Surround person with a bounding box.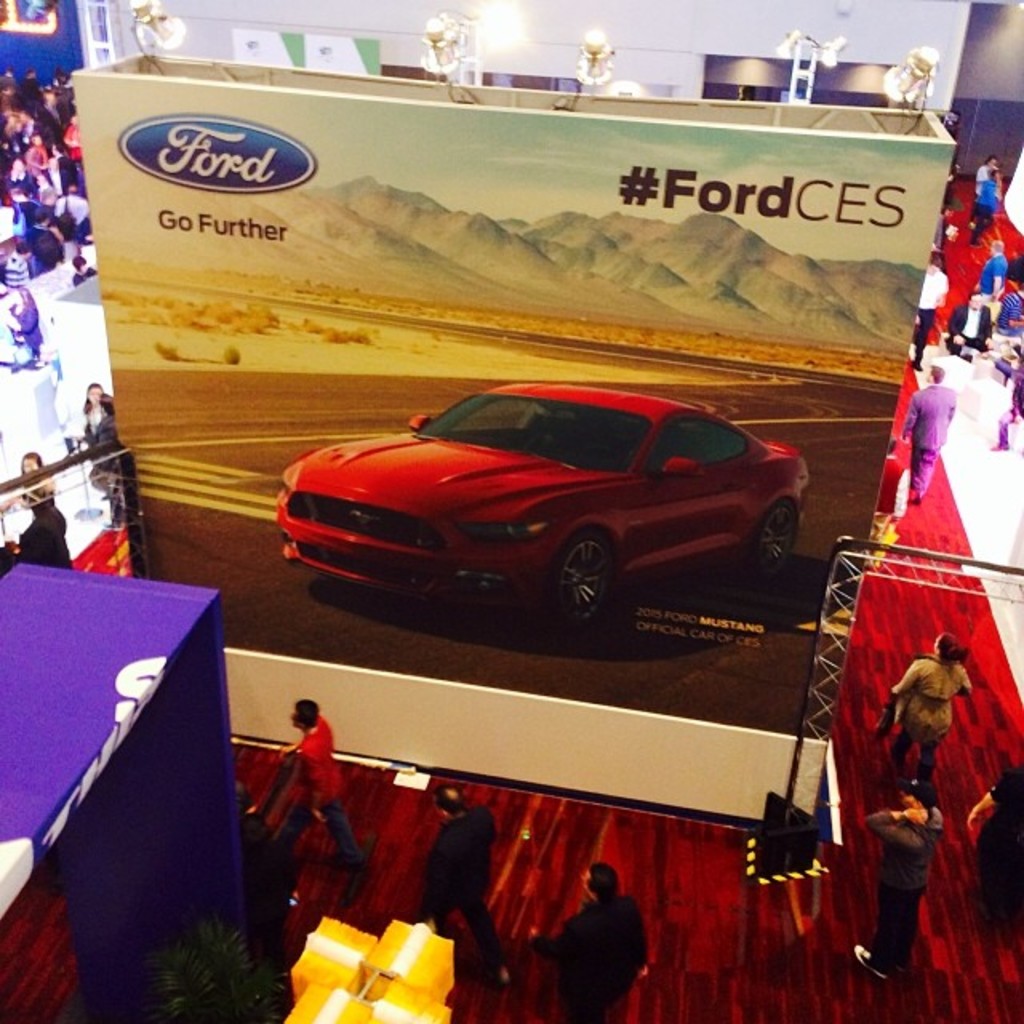
bbox(845, 773, 954, 990).
